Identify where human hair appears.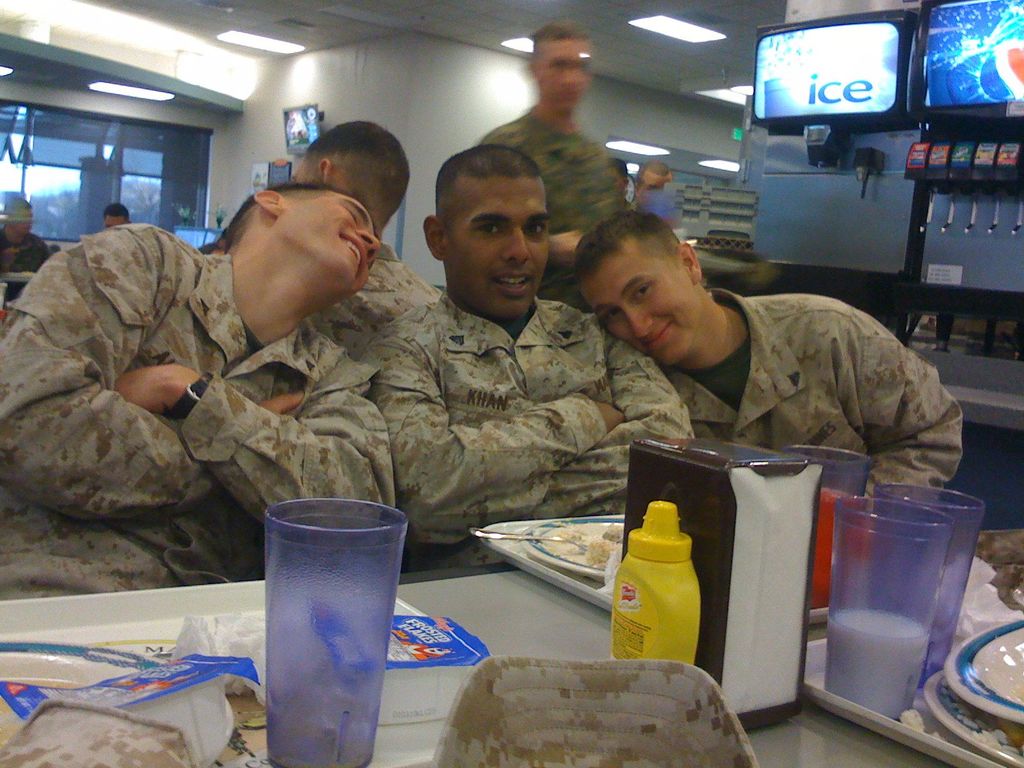
Appears at l=305, t=120, r=416, b=243.
